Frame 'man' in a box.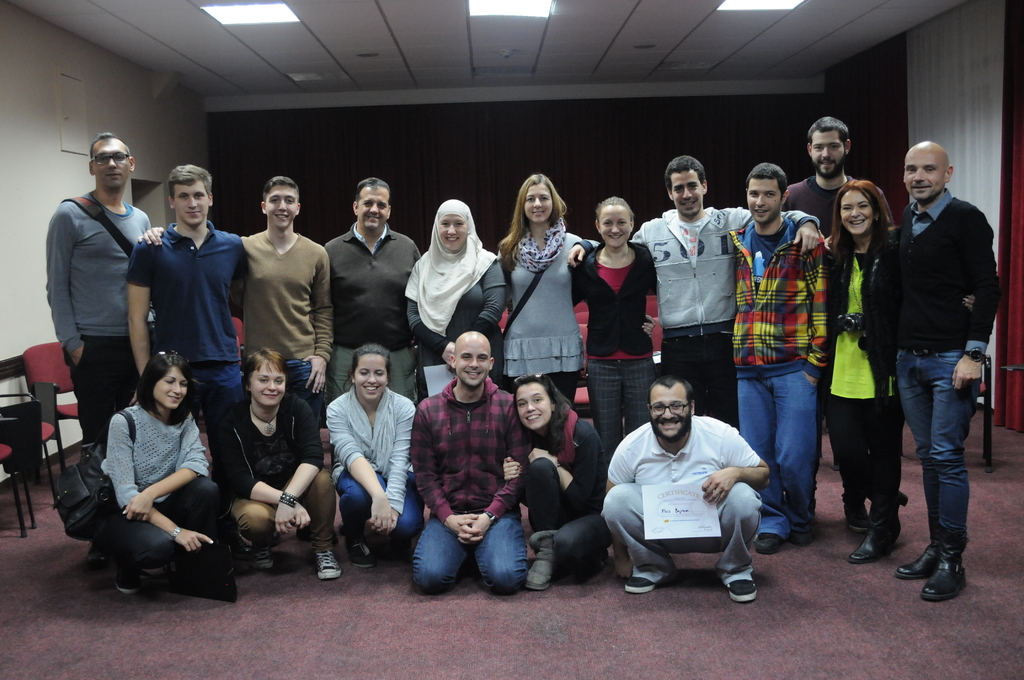
{"x1": 764, "y1": 117, "x2": 897, "y2": 314}.
